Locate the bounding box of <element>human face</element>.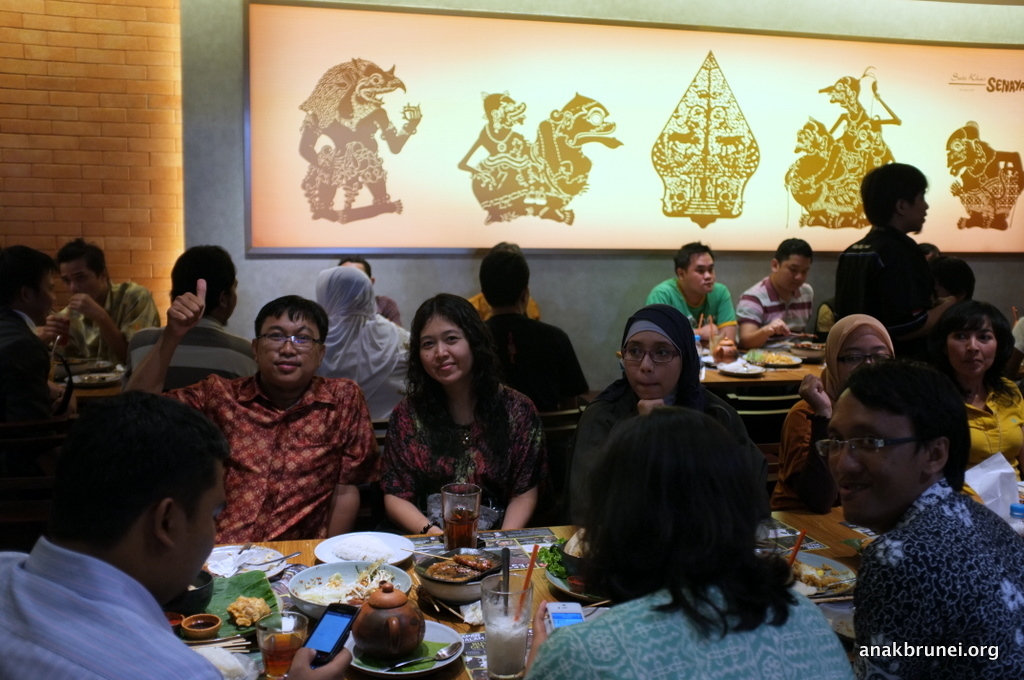
Bounding box: <region>418, 317, 464, 381</region>.
